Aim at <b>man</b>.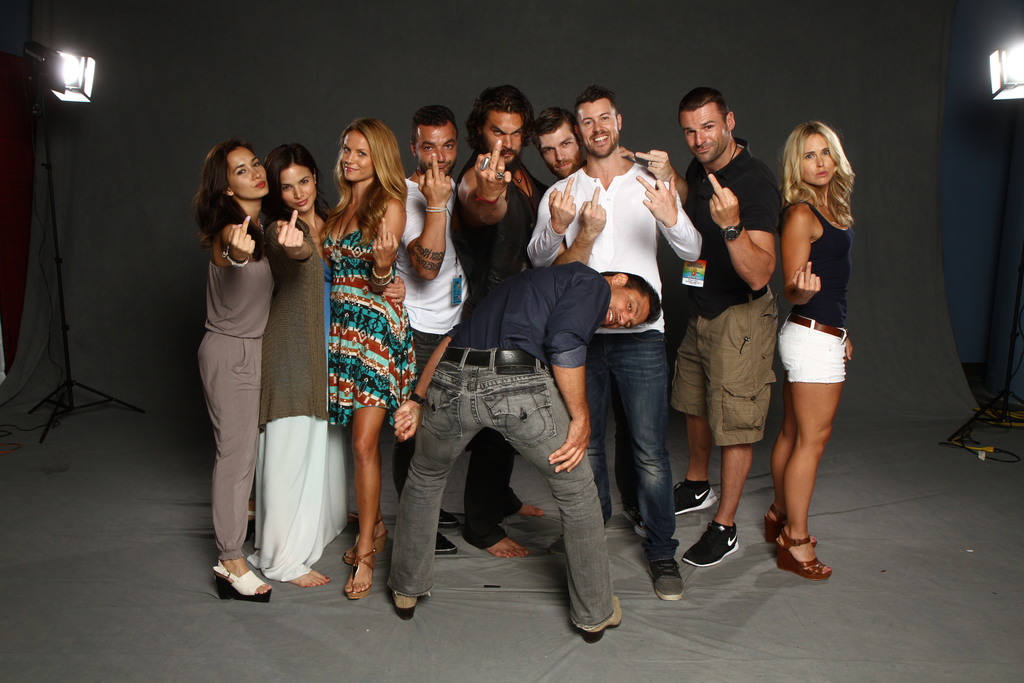
Aimed at 540 114 700 592.
